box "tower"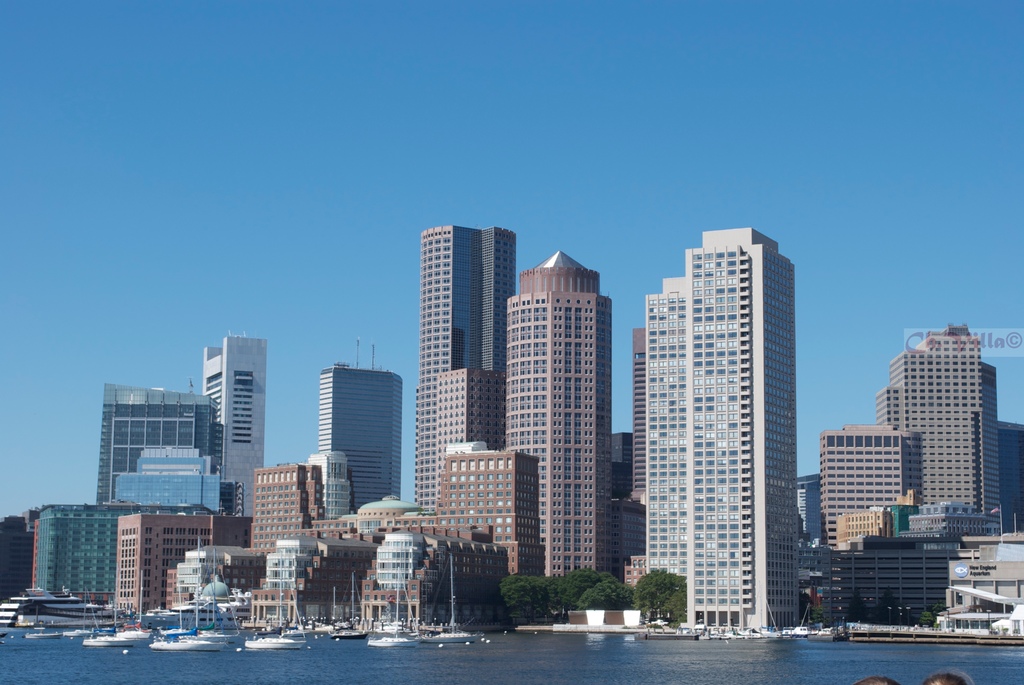
320,338,401,507
